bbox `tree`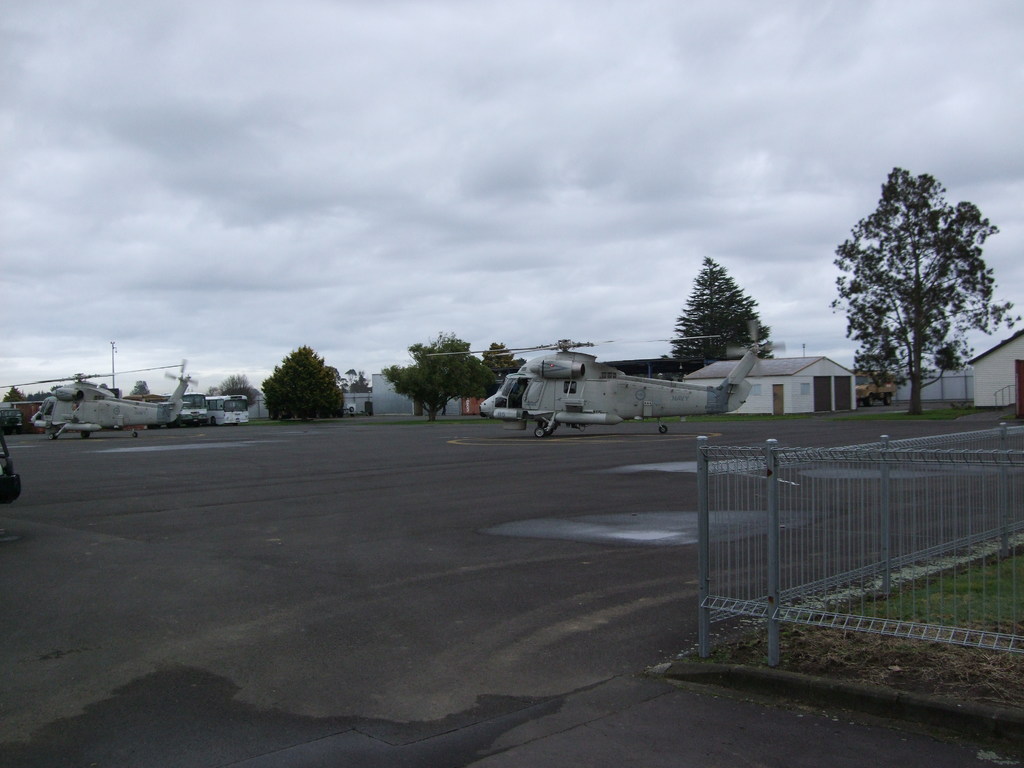
rect(261, 343, 349, 419)
